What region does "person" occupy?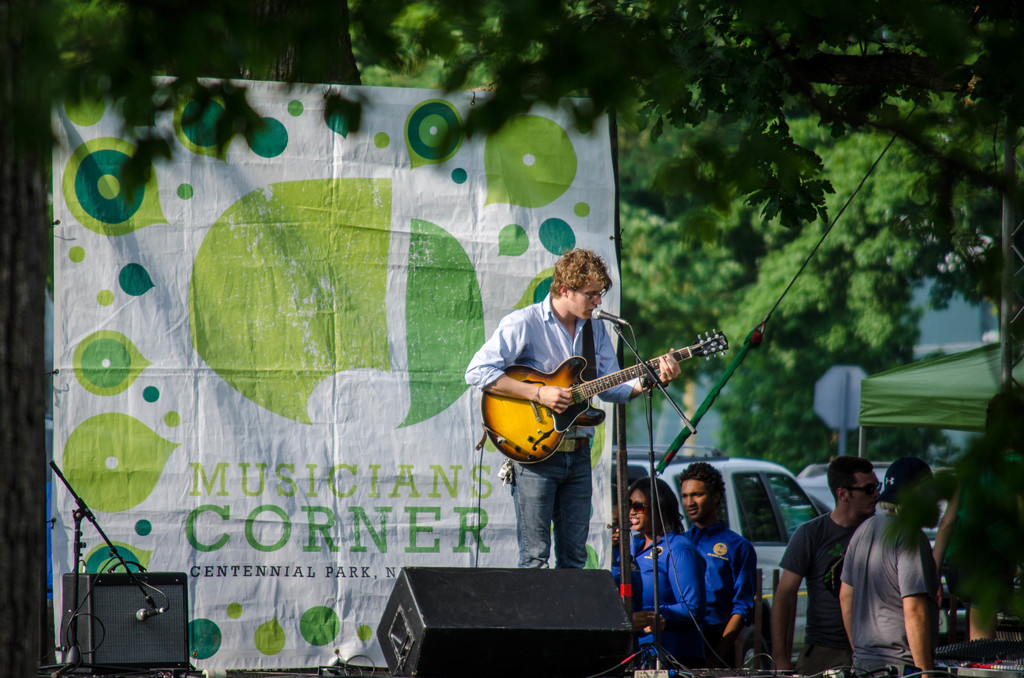
bbox(462, 245, 685, 570).
